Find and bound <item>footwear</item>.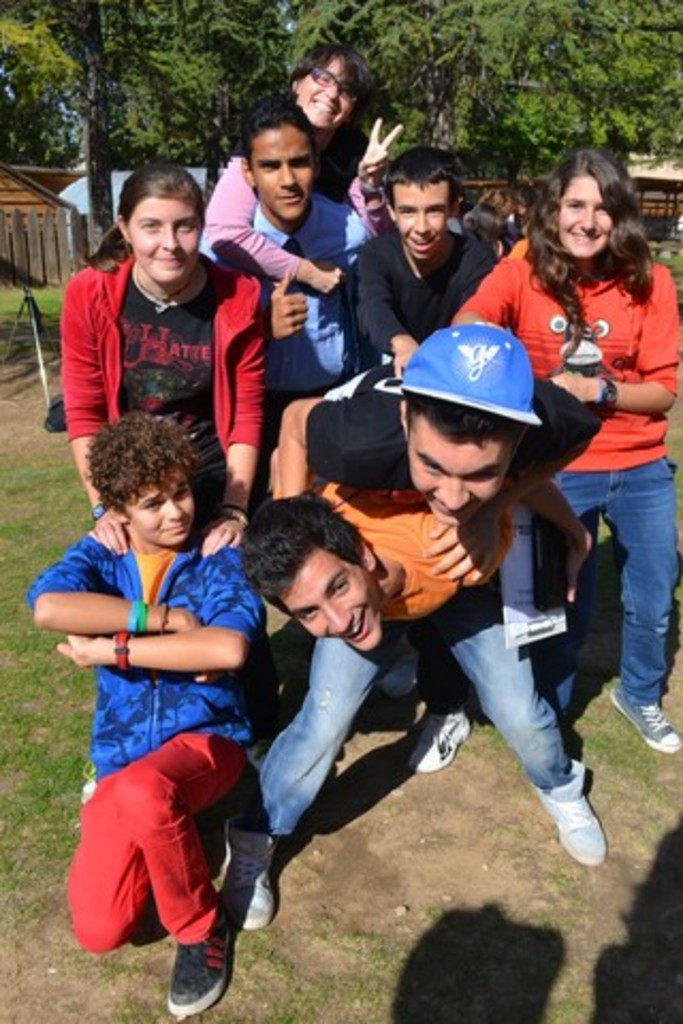
Bound: x1=408, y1=713, x2=472, y2=772.
